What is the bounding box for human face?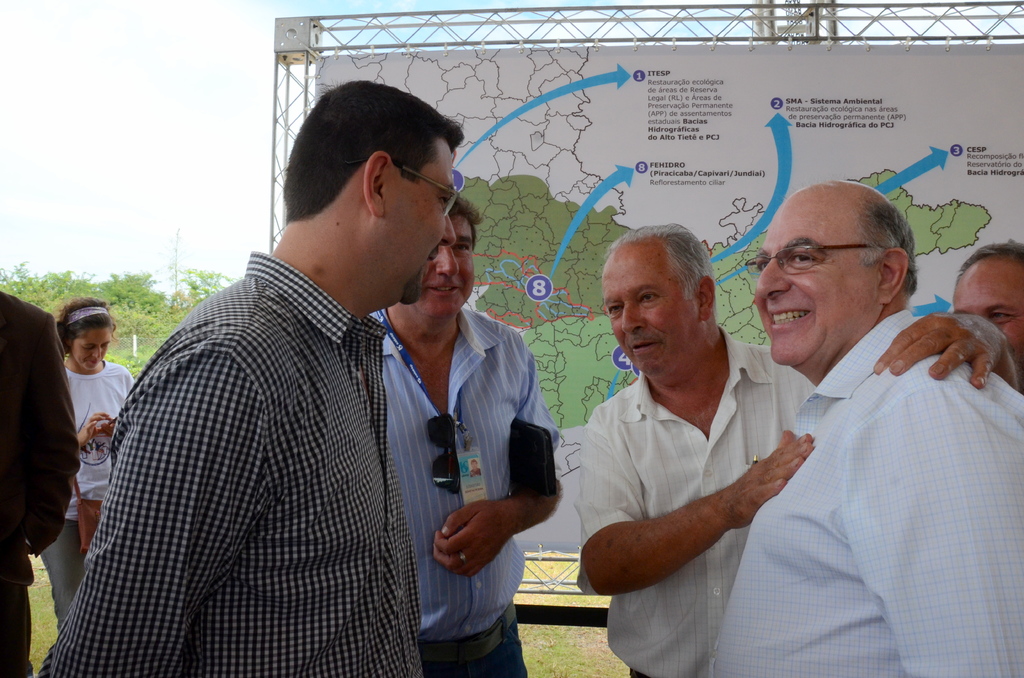
box(598, 250, 695, 371).
